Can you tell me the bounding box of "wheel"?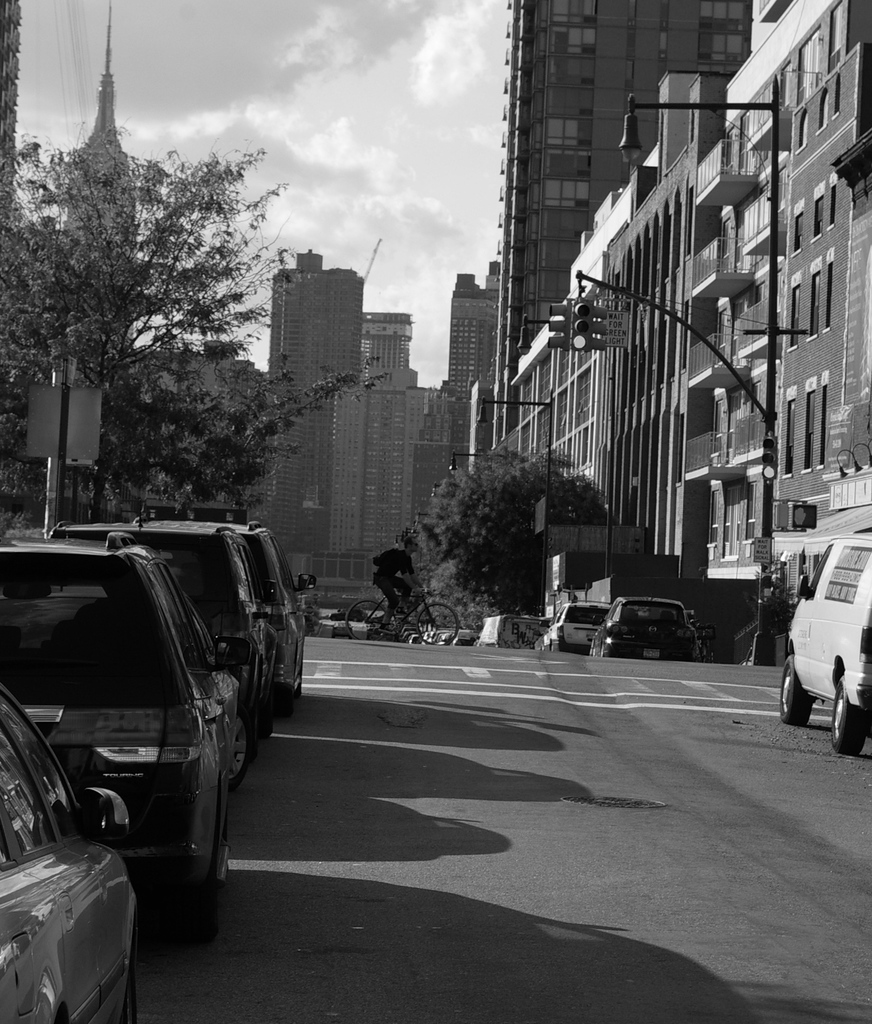
crop(829, 682, 868, 750).
